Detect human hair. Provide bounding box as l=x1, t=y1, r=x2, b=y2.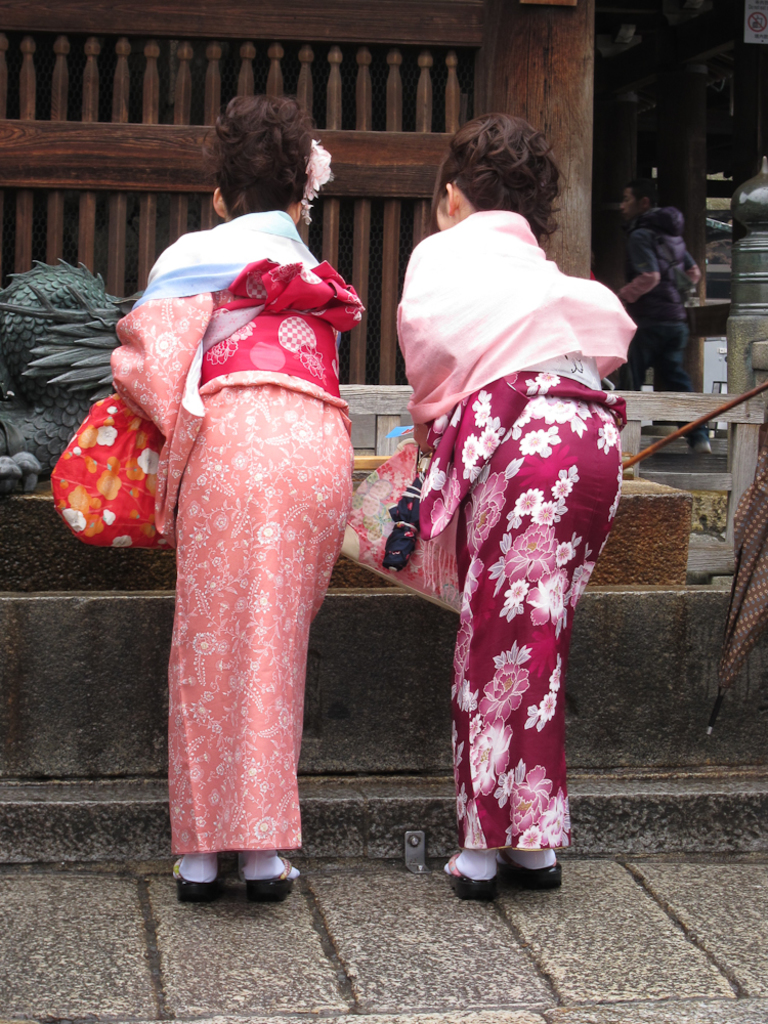
l=199, t=83, r=326, b=222.
